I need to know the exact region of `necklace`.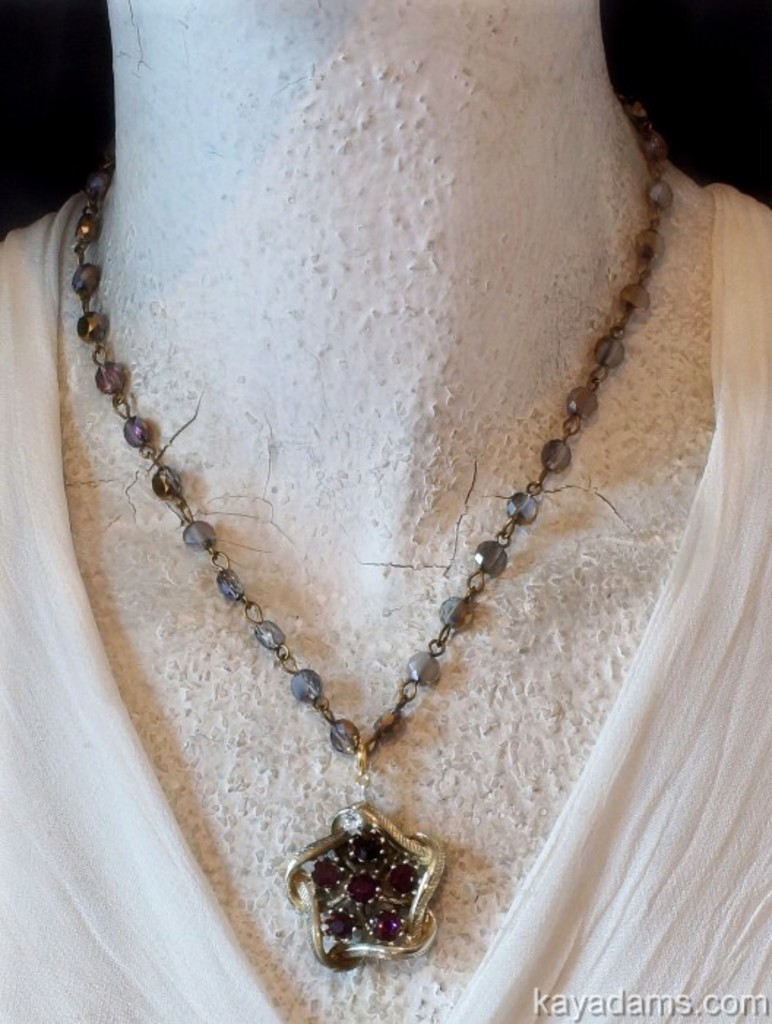
Region: bbox=(70, 102, 678, 968).
